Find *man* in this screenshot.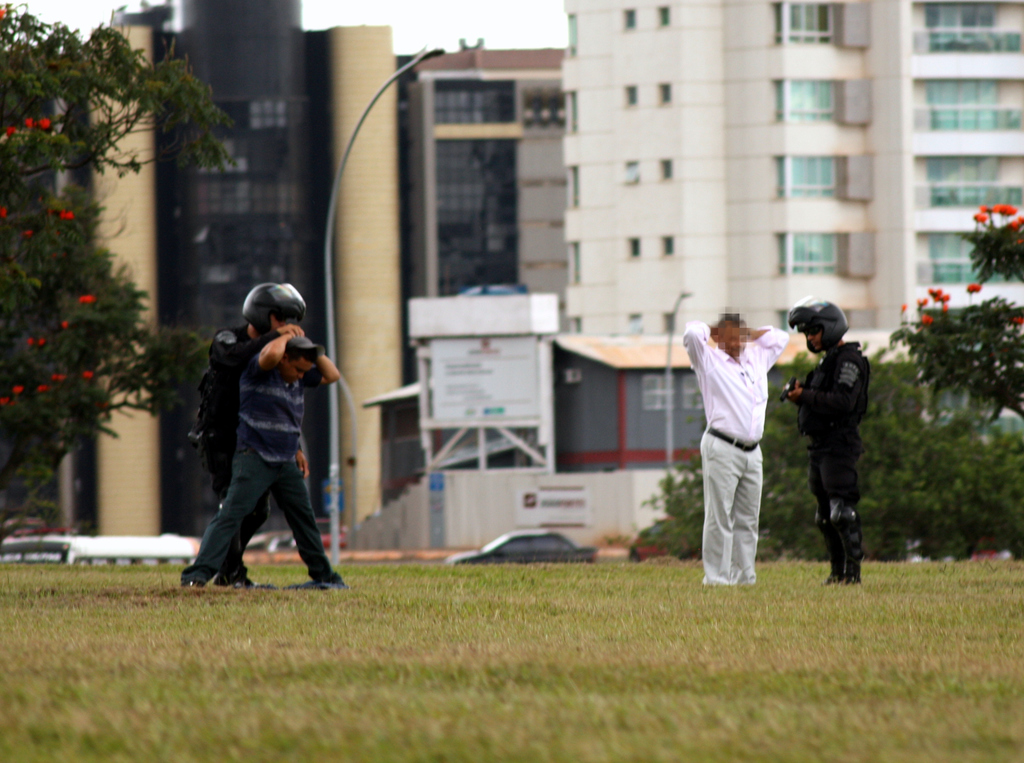
The bounding box for *man* is region(701, 293, 801, 607).
